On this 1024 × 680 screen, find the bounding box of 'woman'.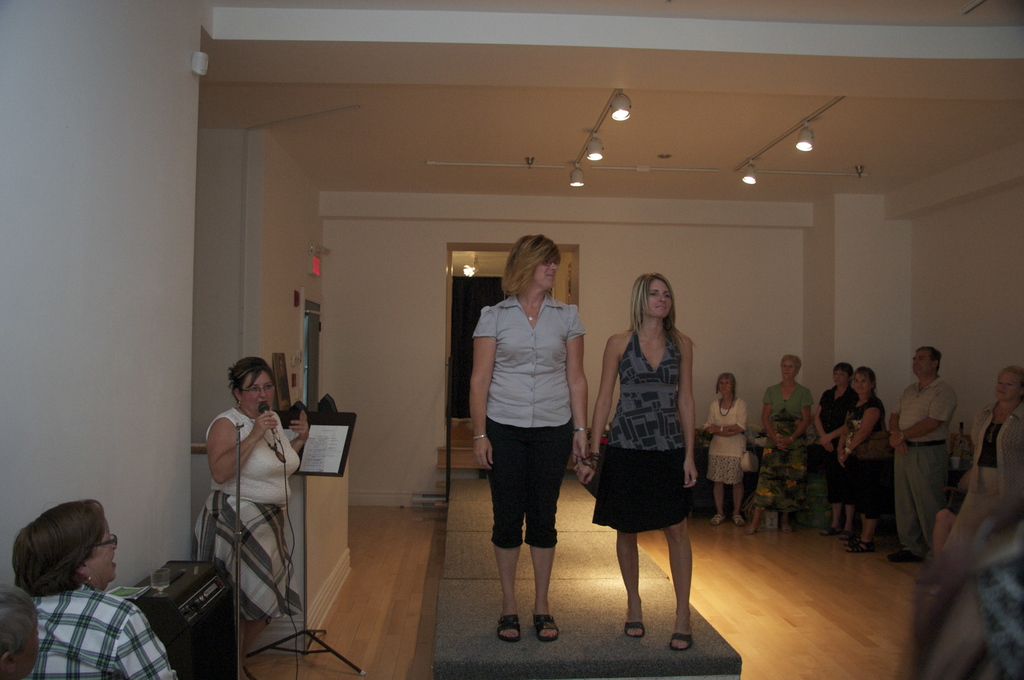
Bounding box: <box>946,359,1023,539</box>.
